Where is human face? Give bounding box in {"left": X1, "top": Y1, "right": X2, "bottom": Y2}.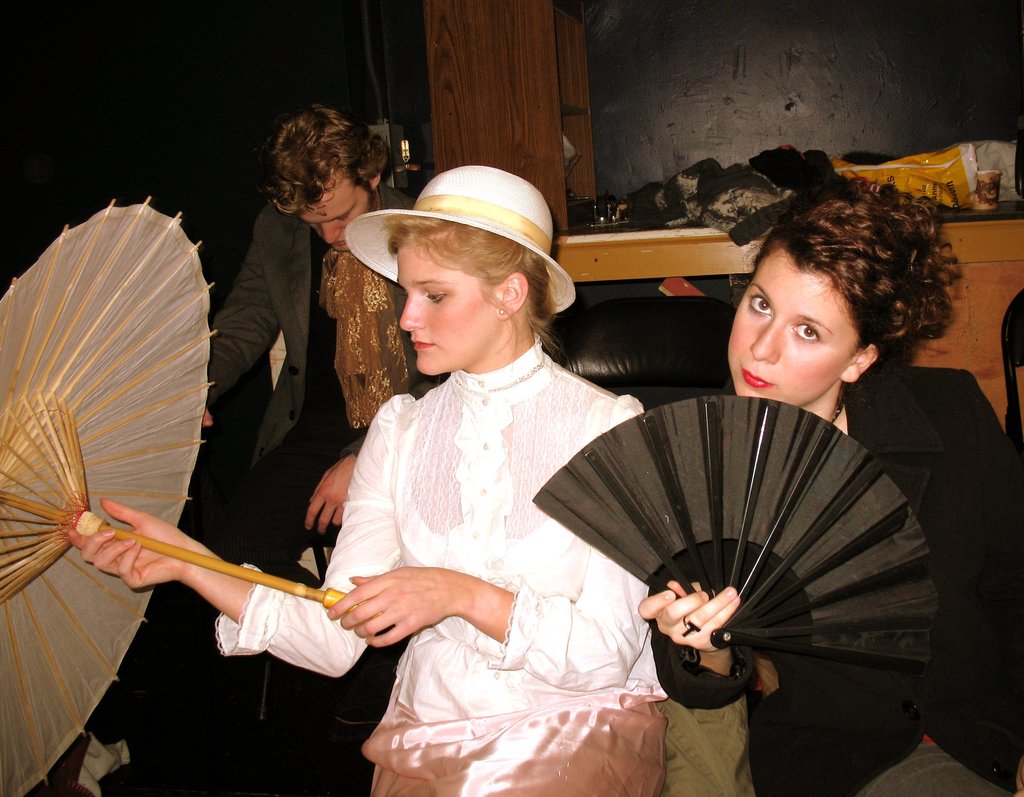
{"left": 394, "top": 244, "right": 495, "bottom": 381}.
